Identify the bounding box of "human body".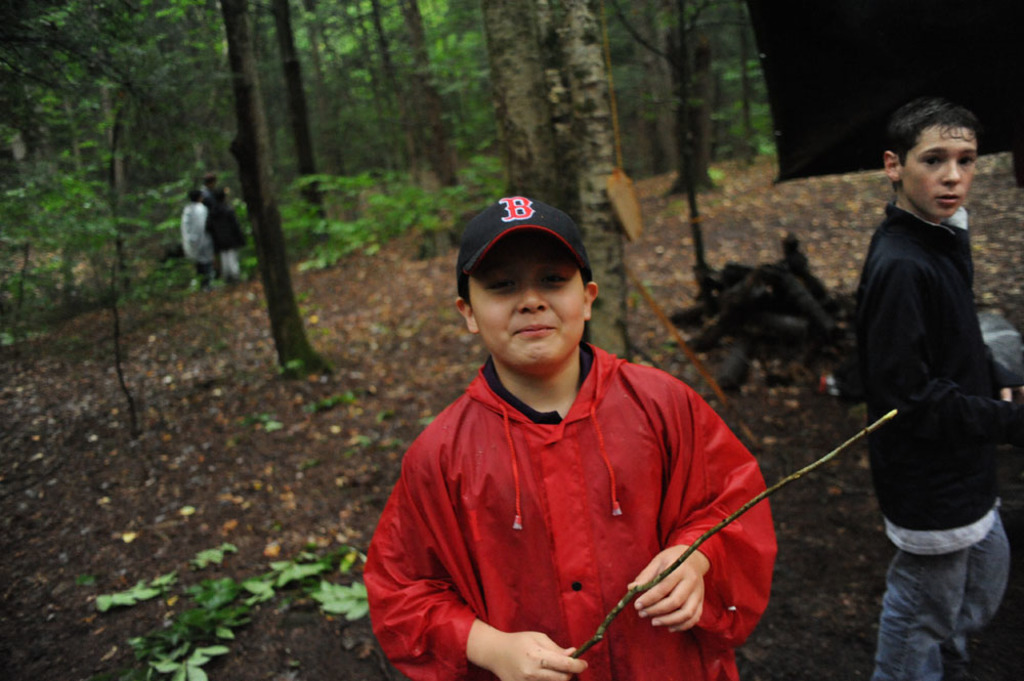
378, 273, 782, 677.
